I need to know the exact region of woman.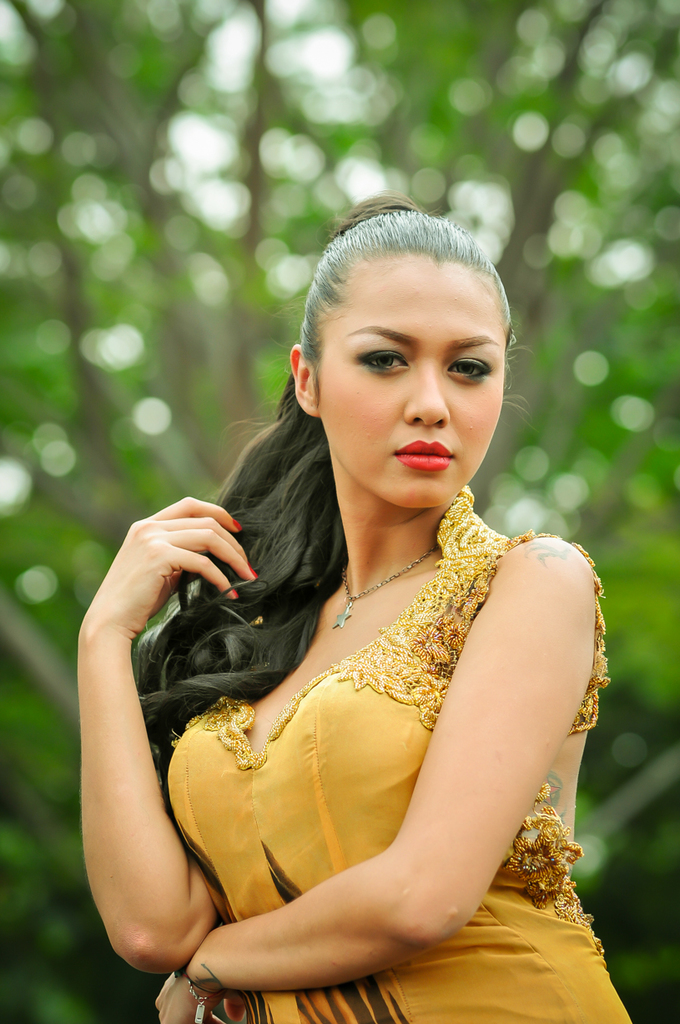
Region: detection(89, 195, 652, 1005).
